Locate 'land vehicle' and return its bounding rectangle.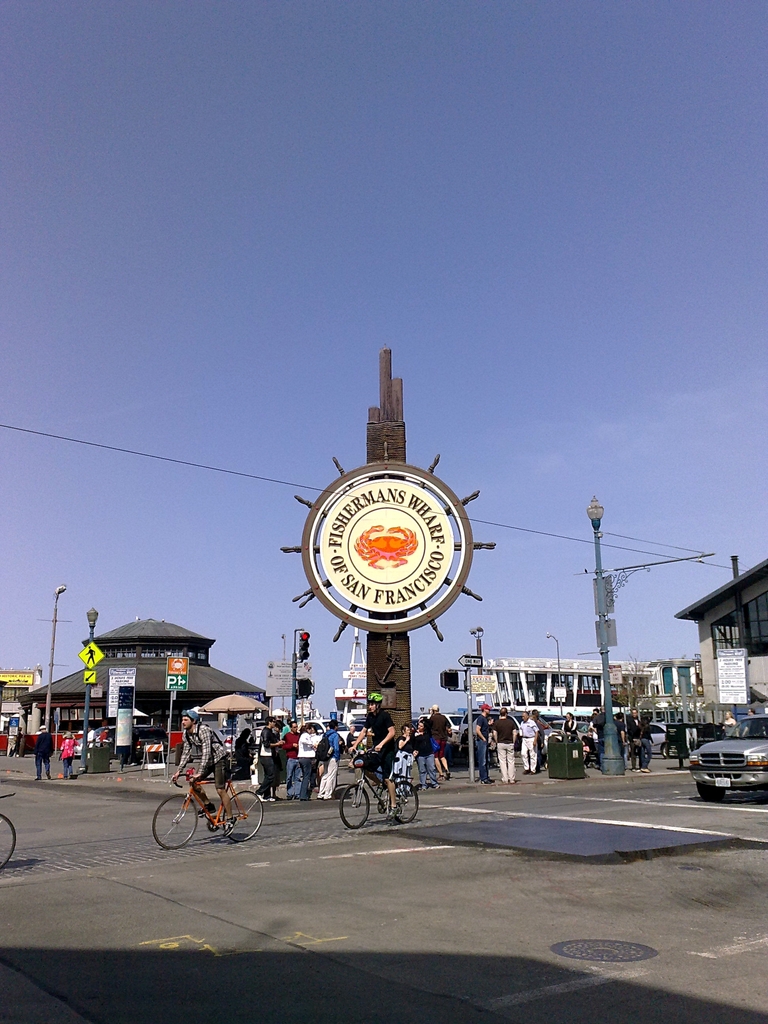
x1=689 y1=714 x2=767 y2=801.
